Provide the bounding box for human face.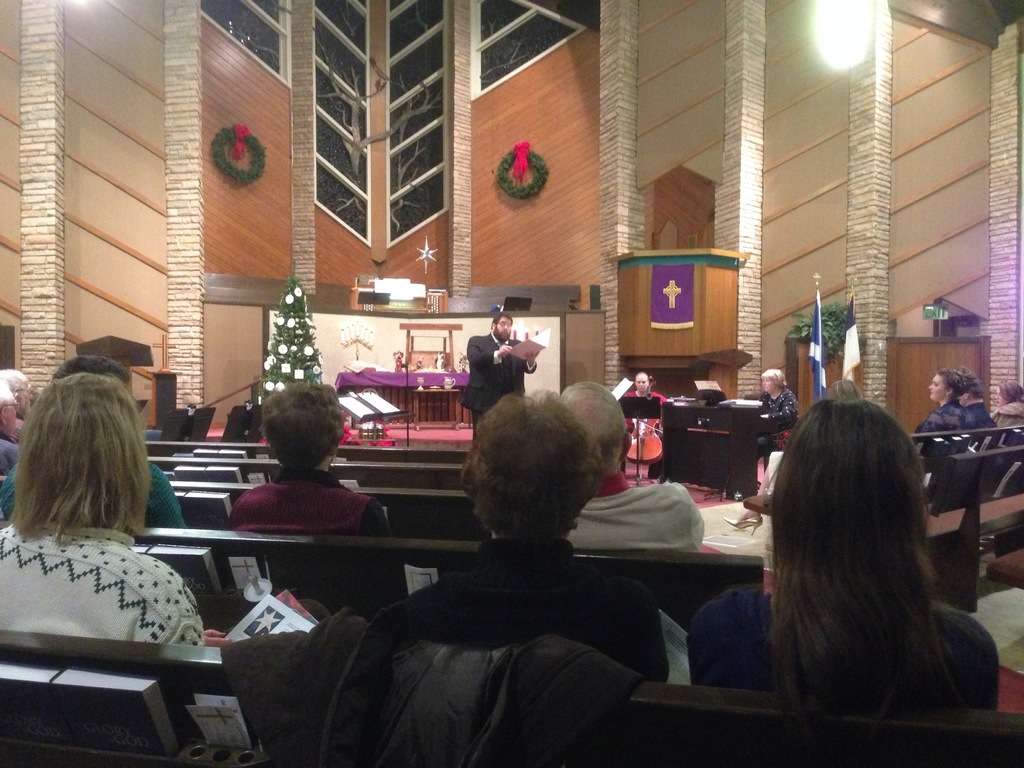
detection(929, 373, 945, 401).
